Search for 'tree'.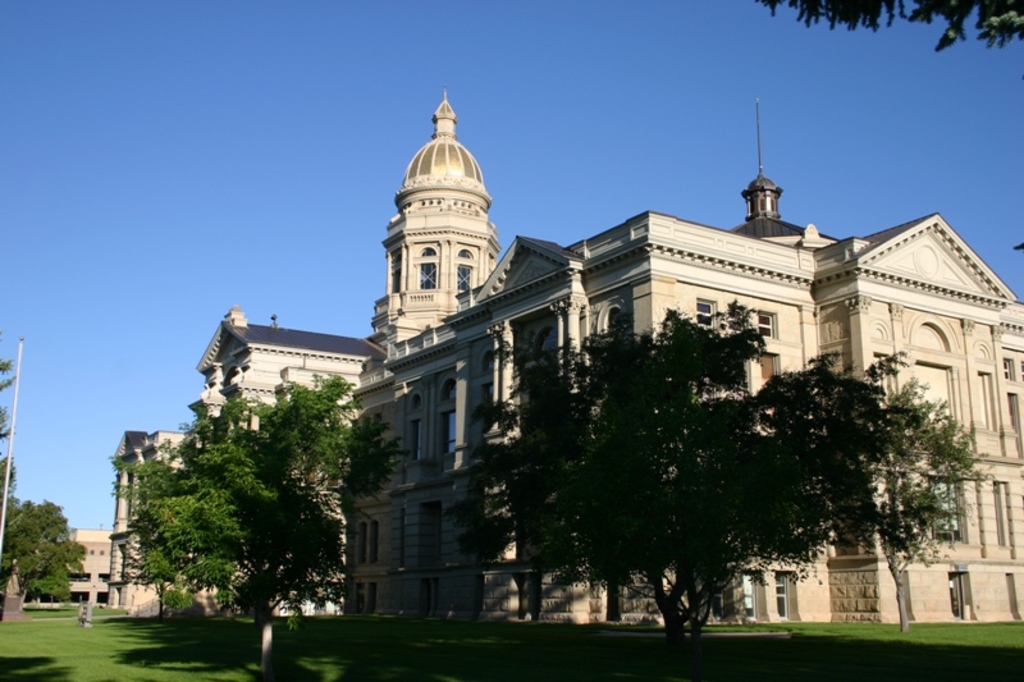
Found at (120, 354, 438, 638).
